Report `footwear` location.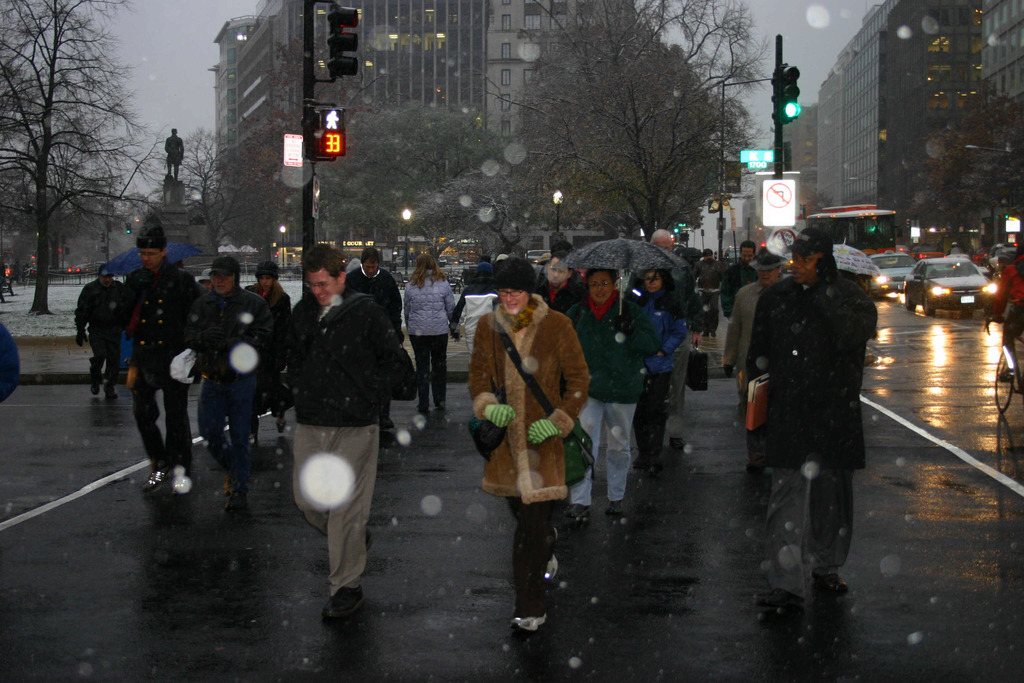
Report: 700 331 717 339.
